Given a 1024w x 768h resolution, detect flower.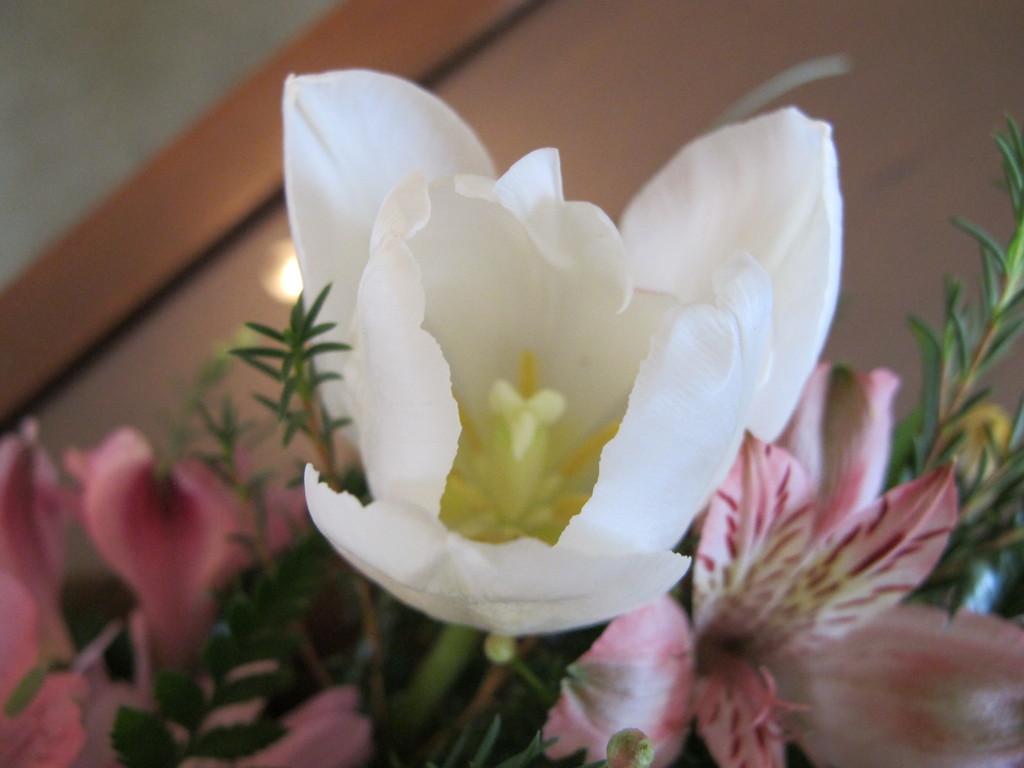
[520, 434, 1023, 767].
